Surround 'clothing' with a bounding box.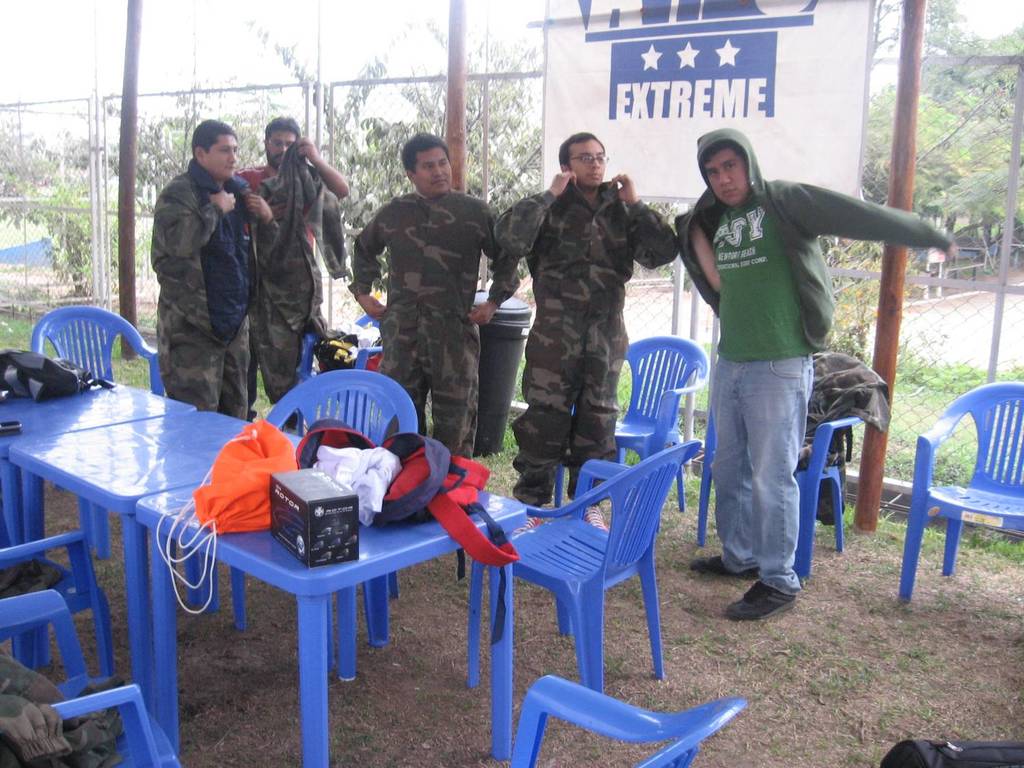
box=[791, 352, 891, 524].
